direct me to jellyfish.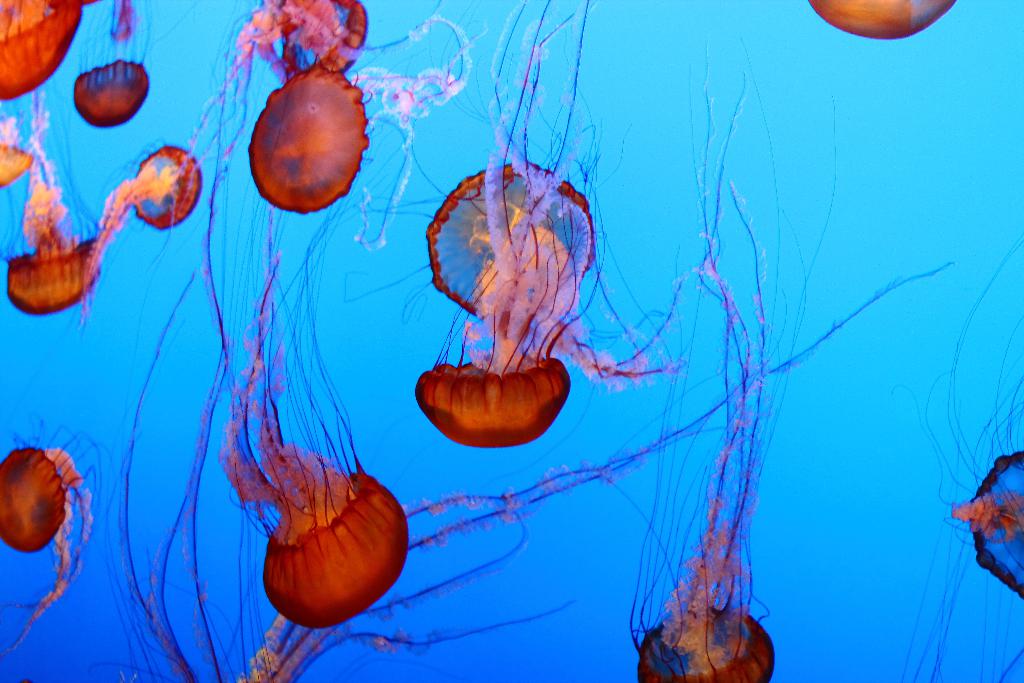
Direction: <bbox>810, 0, 955, 42</bbox>.
